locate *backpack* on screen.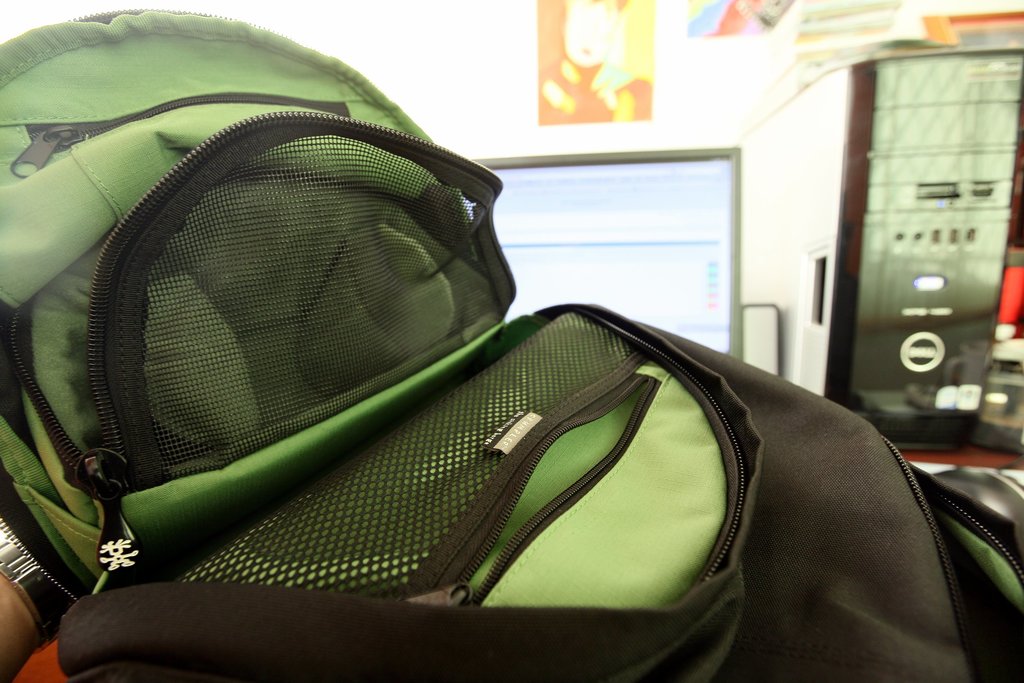
On screen at pyautogui.locateOnScreen(0, 4, 519, 625).
